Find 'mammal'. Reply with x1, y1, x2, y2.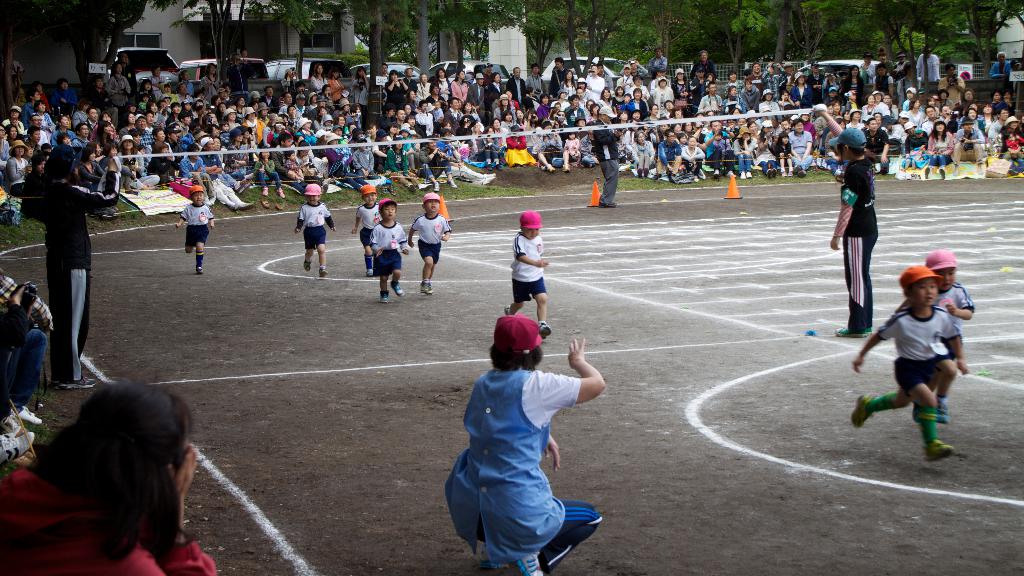
0, 267, 51, 322.
